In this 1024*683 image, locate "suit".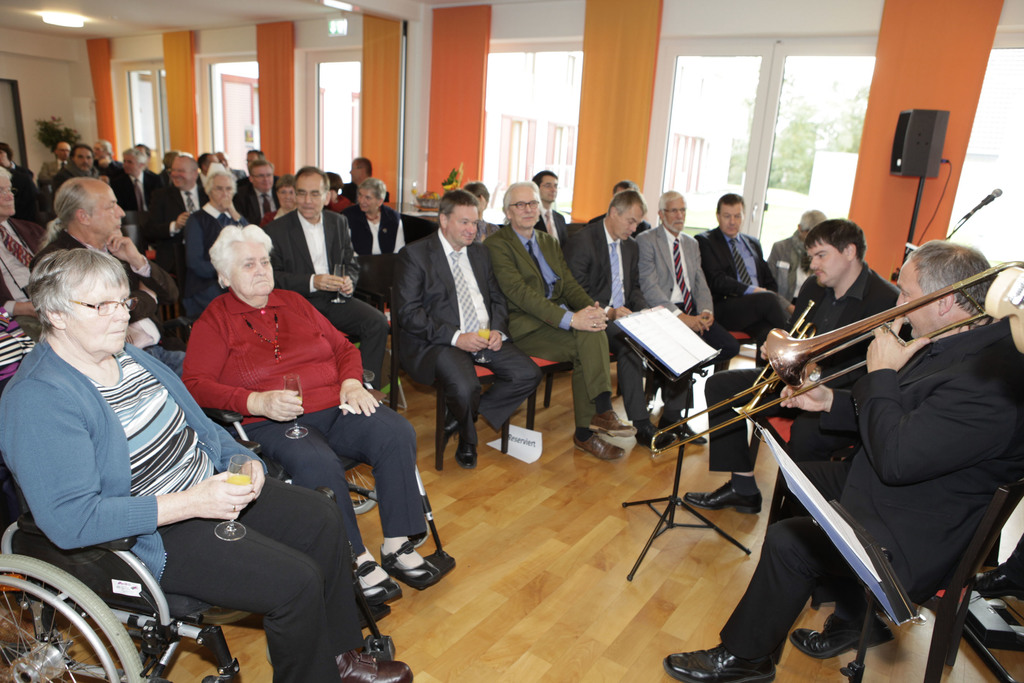
Bounding box: bbox(483, 220, 613, 431).
